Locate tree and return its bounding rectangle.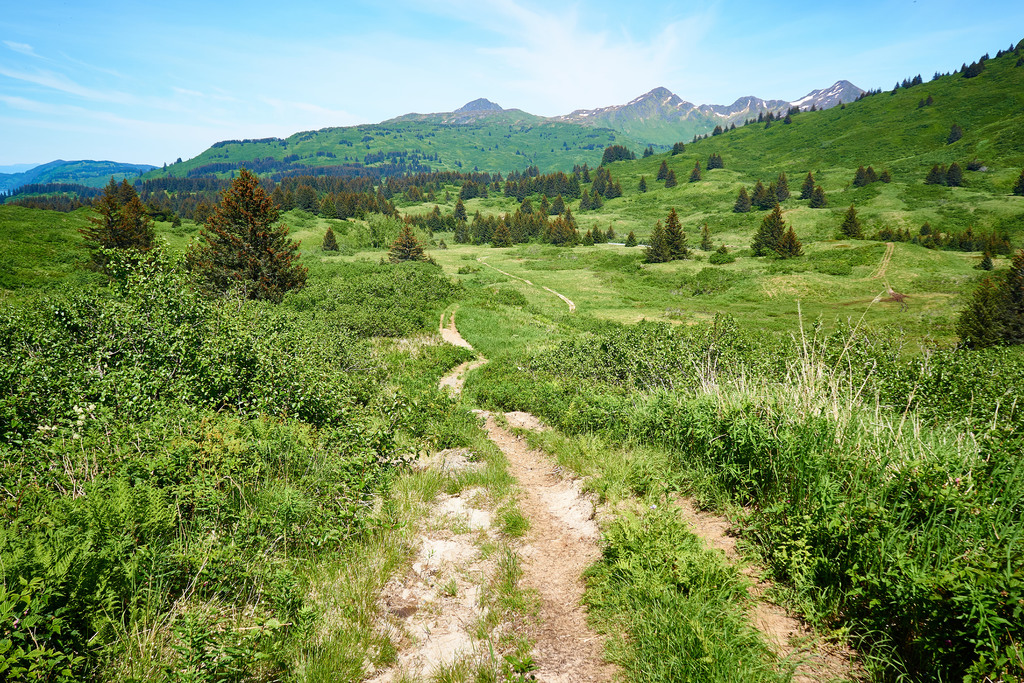
bbox=(929, 97, 935, 107).
